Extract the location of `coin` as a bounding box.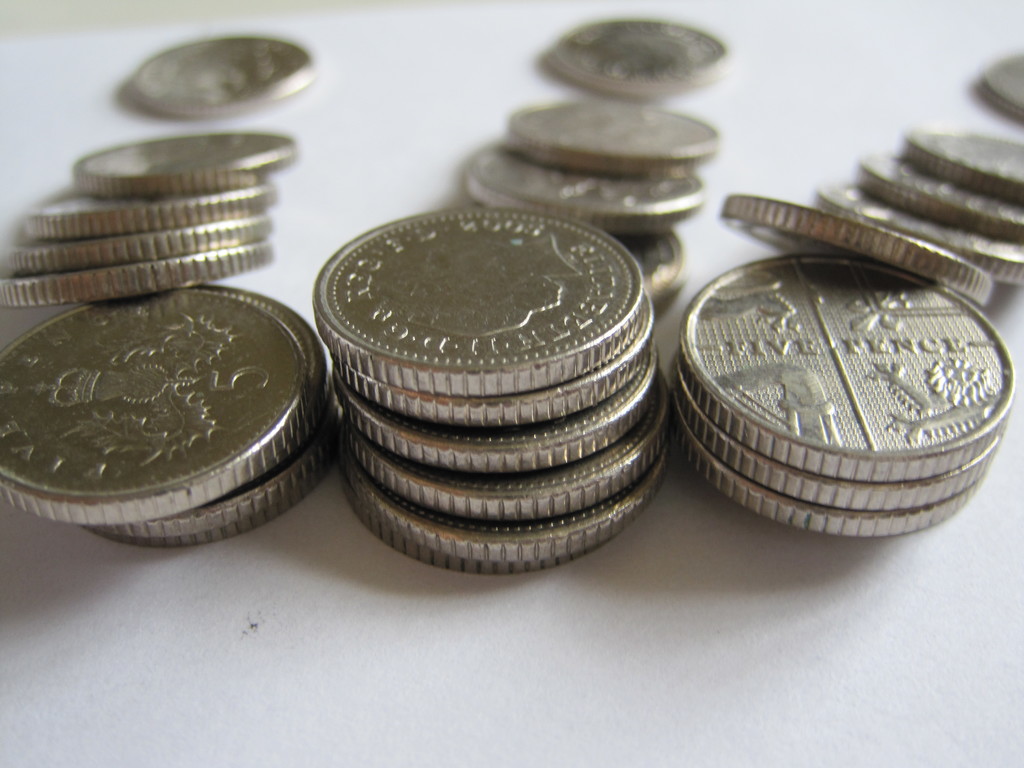
(left=335, top=477, right=627, bottom=570).
